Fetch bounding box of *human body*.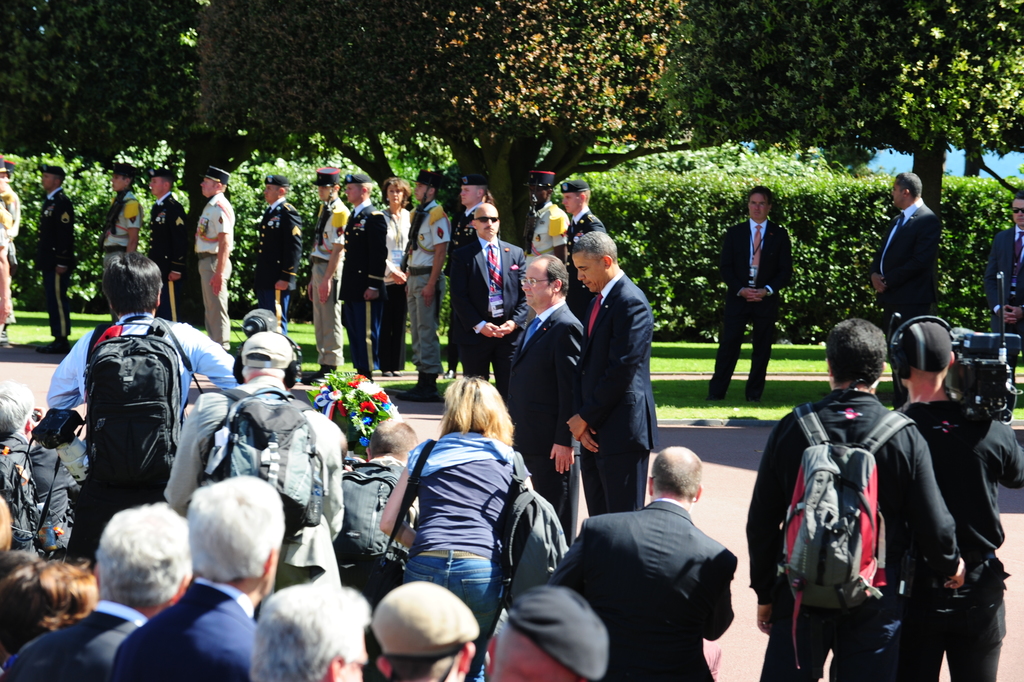
Bbox: pyautogui.locateOnScreen(191, 195, 240, 342).
